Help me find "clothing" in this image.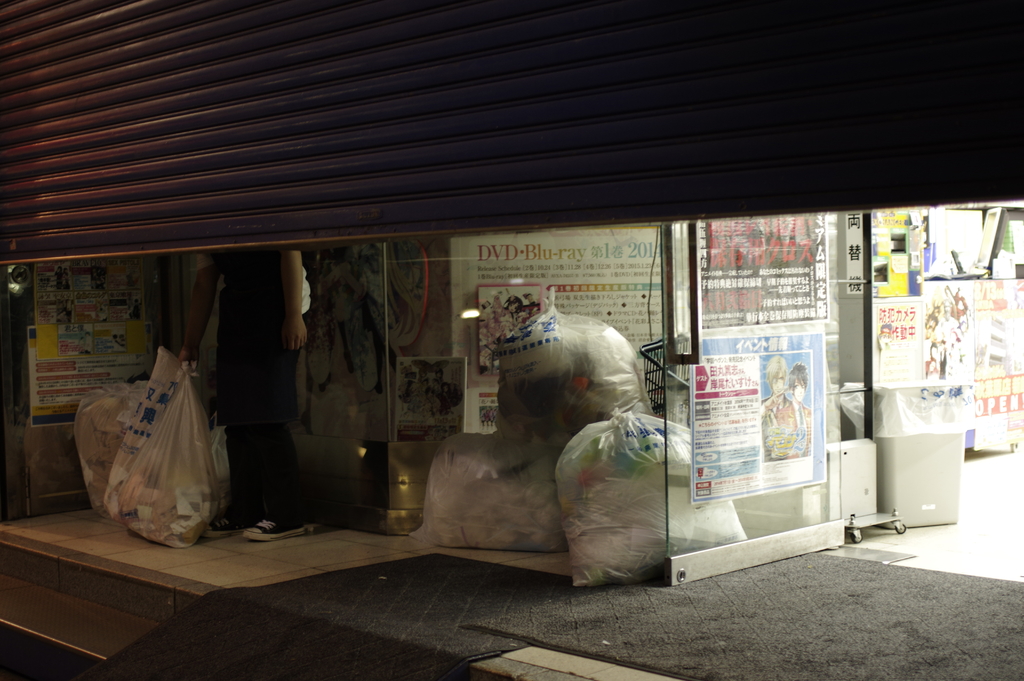
Found it: pyautogui.locateOnScreen(757, 393, 798, 461).
